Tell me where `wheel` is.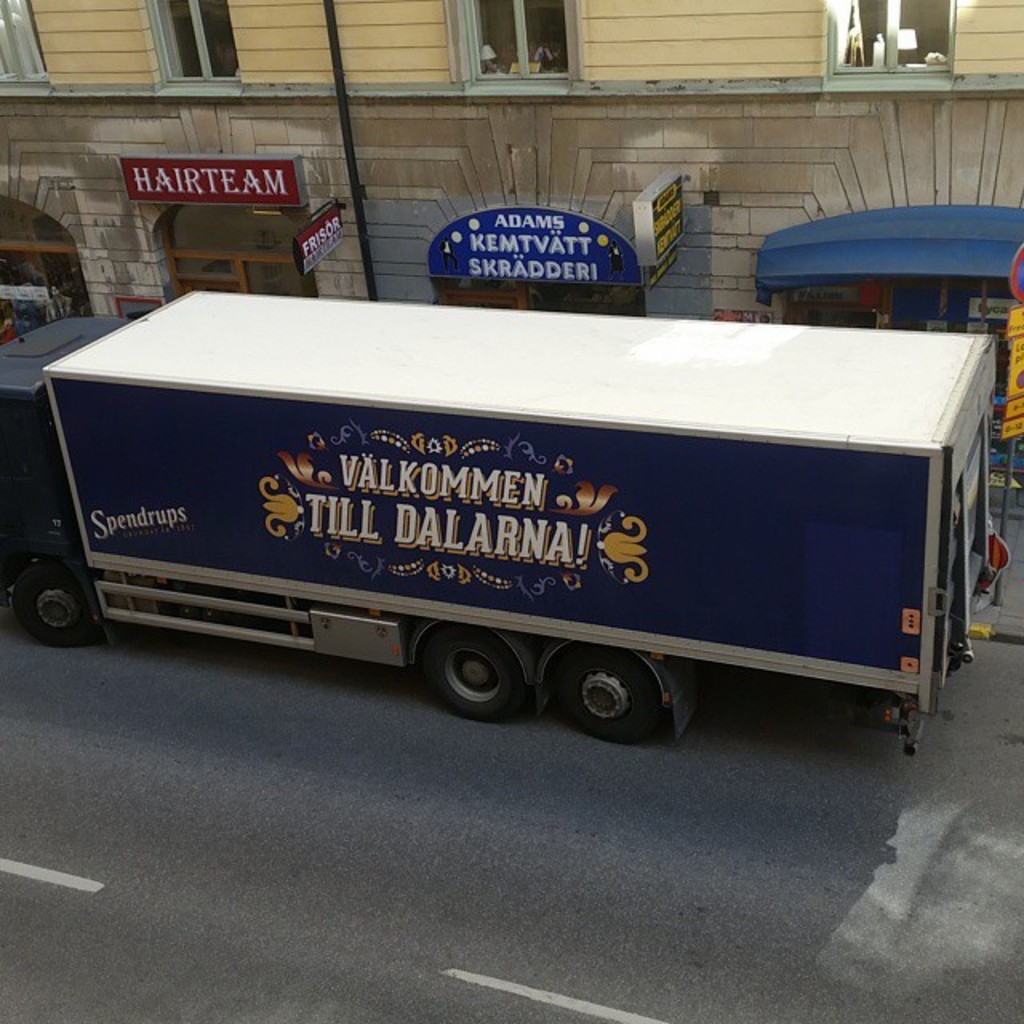
`wheel` is at [427,630,518,722].
